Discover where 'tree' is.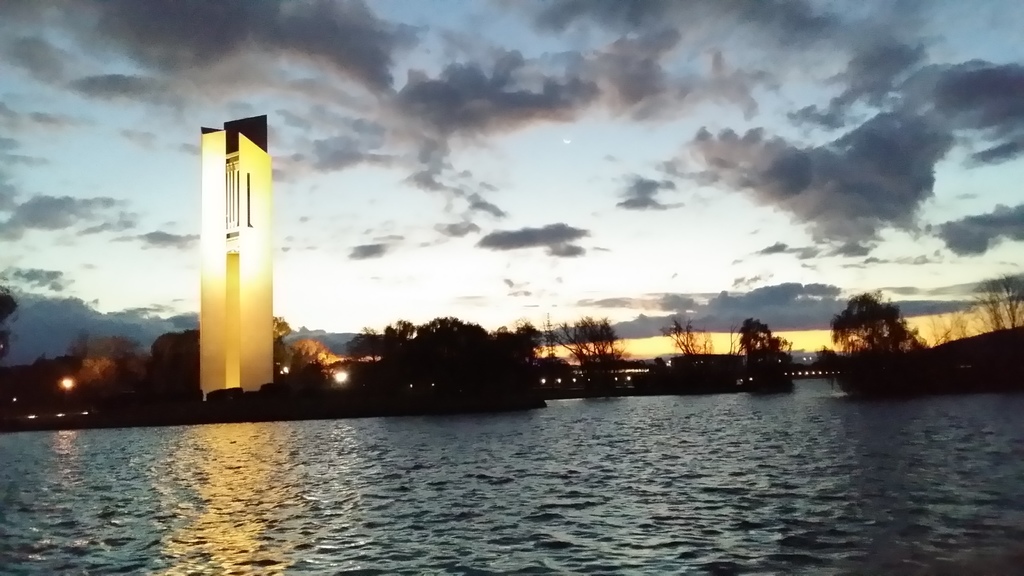
Discovered at <box>270,310,294,342</box>.
